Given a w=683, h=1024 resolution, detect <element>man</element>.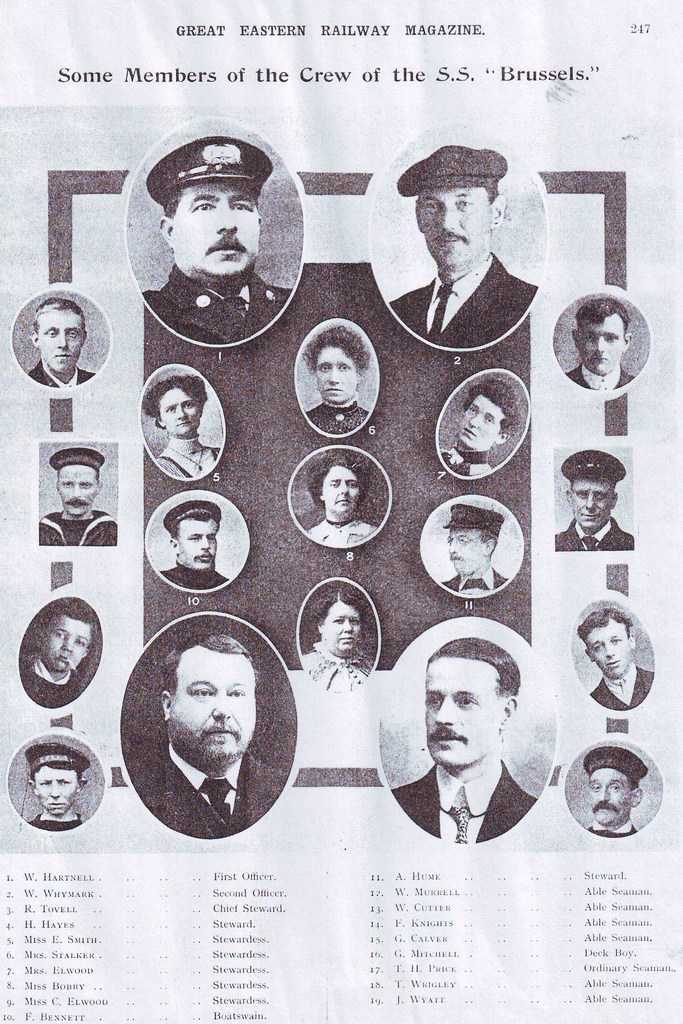
<region>417, 379, 517, 482</region>.
